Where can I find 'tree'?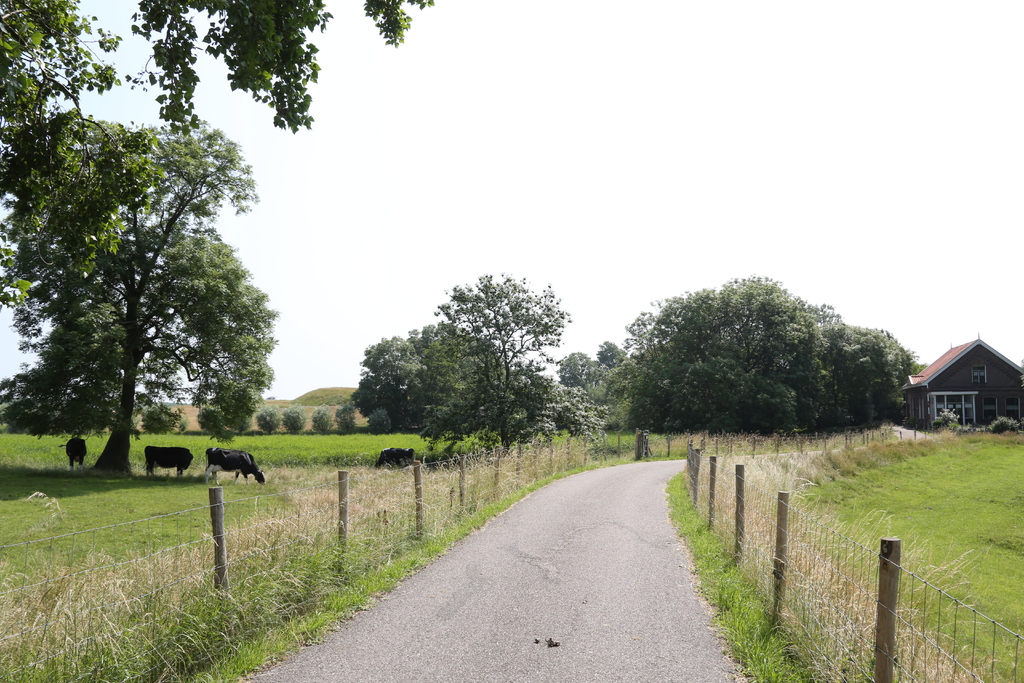
You can find it at (564,346,635,432).
